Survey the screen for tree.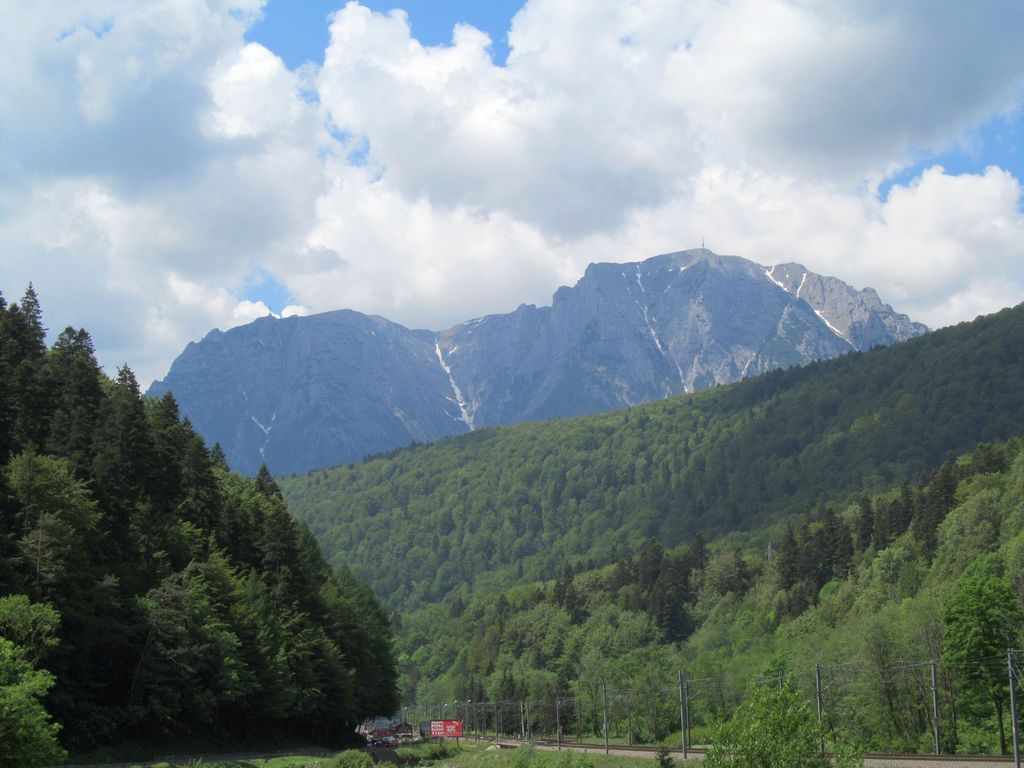
Survey found: Rect(134, 569, 243, 714).
